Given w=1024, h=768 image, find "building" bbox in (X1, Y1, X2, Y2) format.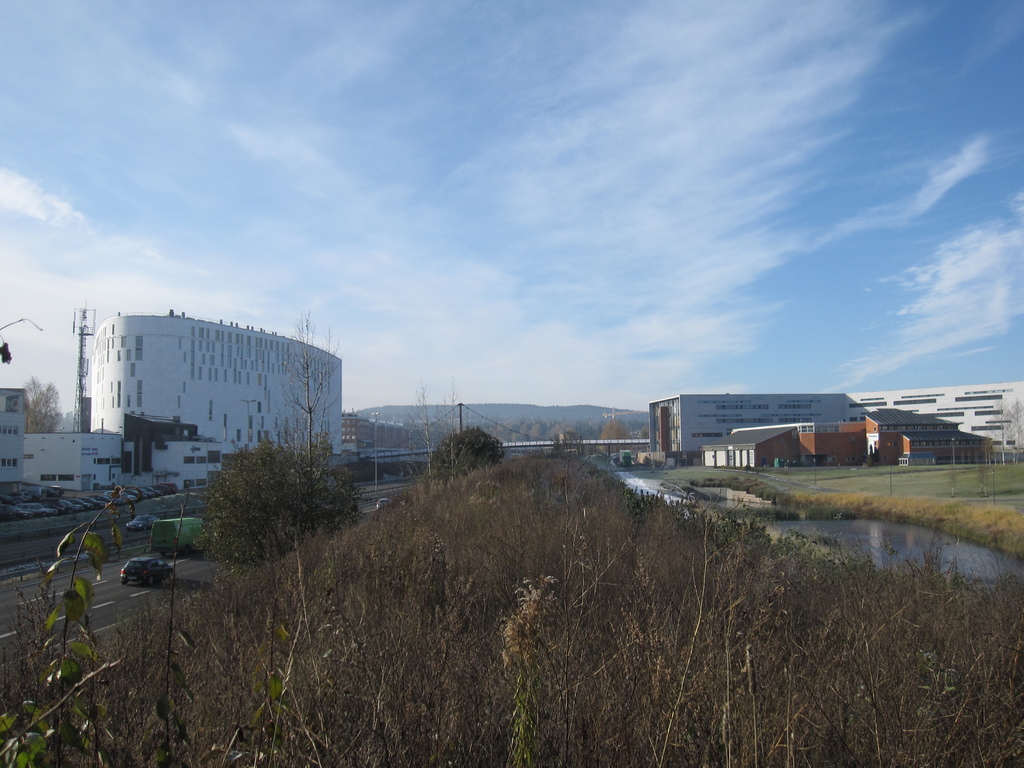
(701, 408, 993, 465).
